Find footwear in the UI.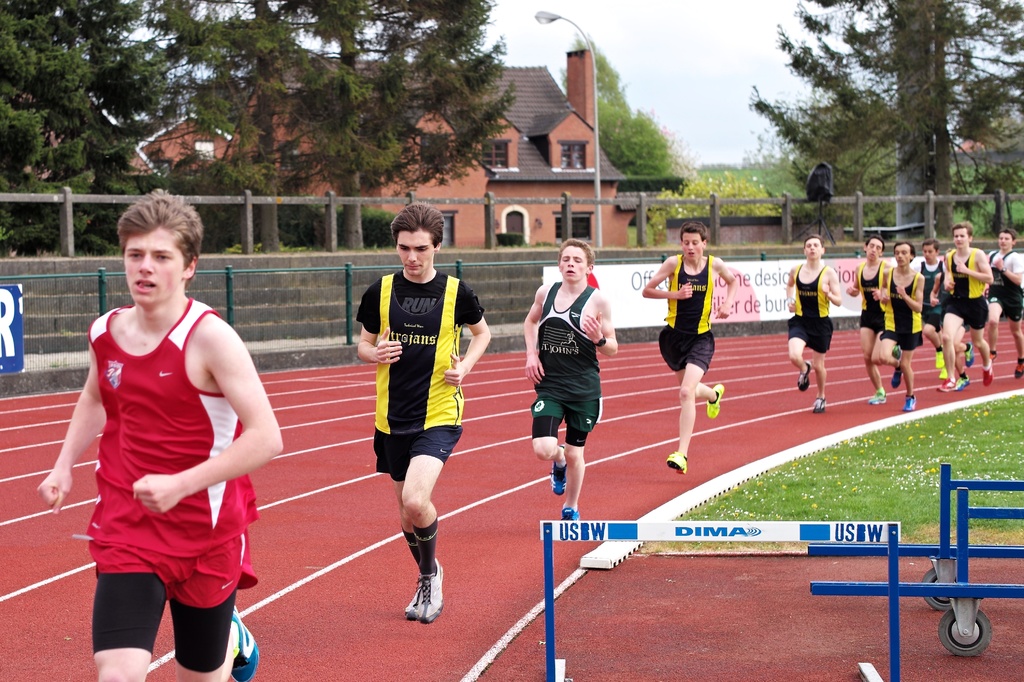
UI element at bbox=(940, 364, 950, 377).
